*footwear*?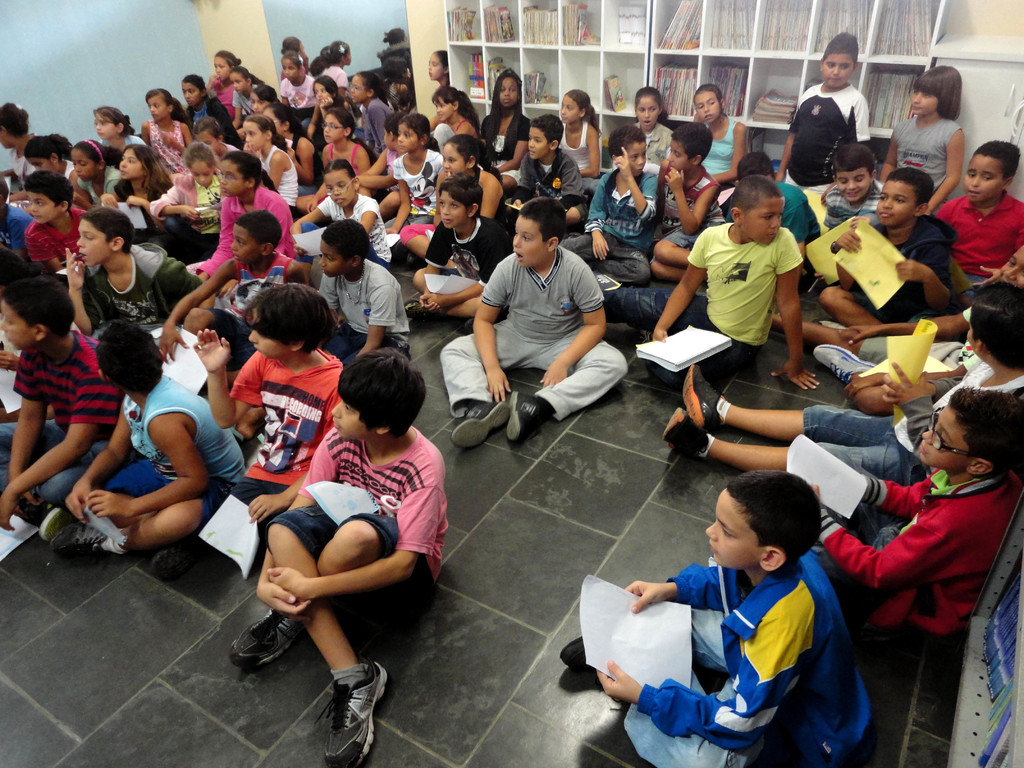
[403,301,429,319]
